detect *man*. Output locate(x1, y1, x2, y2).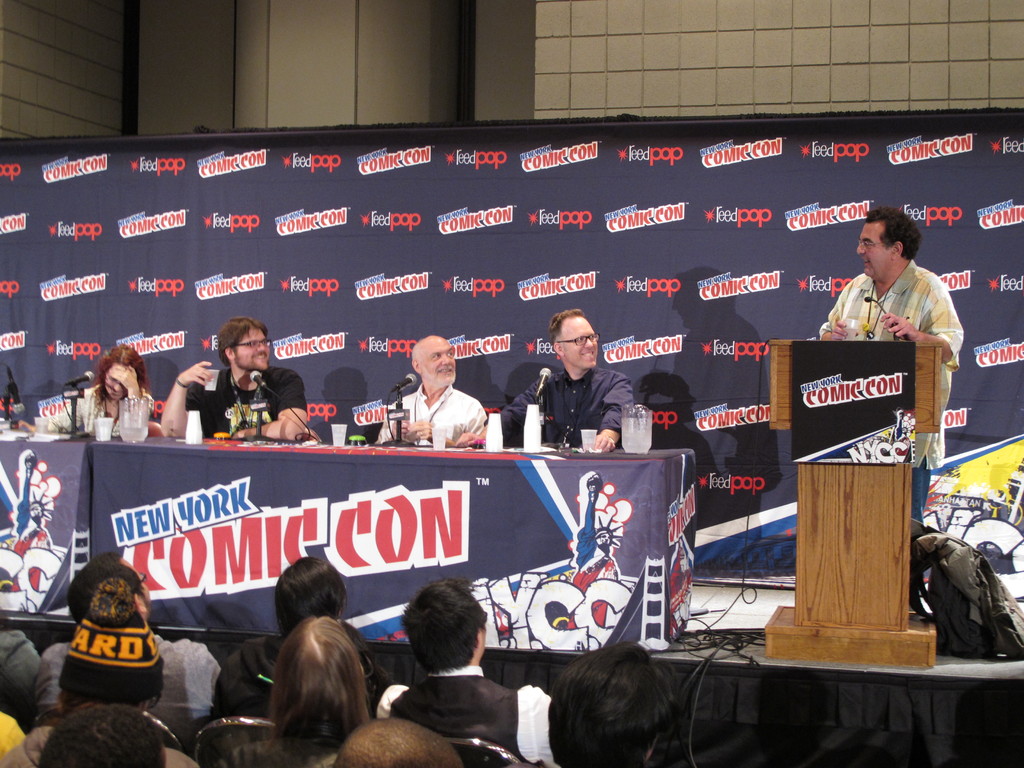
locate(156, 313, 308, 447).
